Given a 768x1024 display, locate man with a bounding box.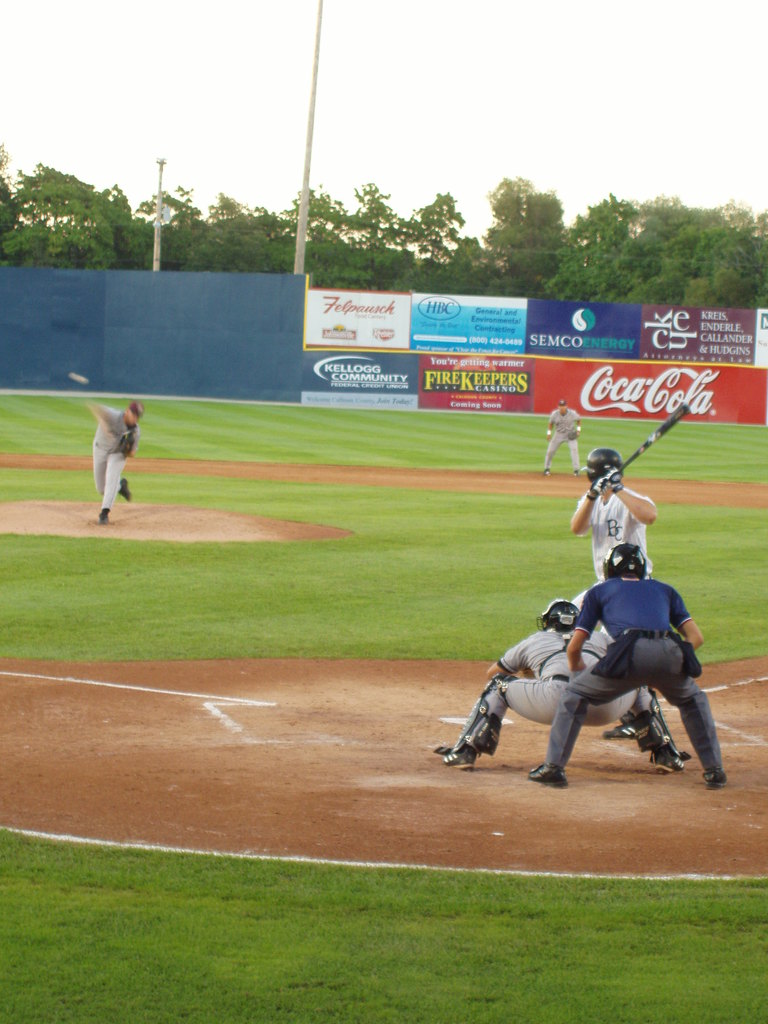
Located: bbox=[566, 448, 665, 751].
